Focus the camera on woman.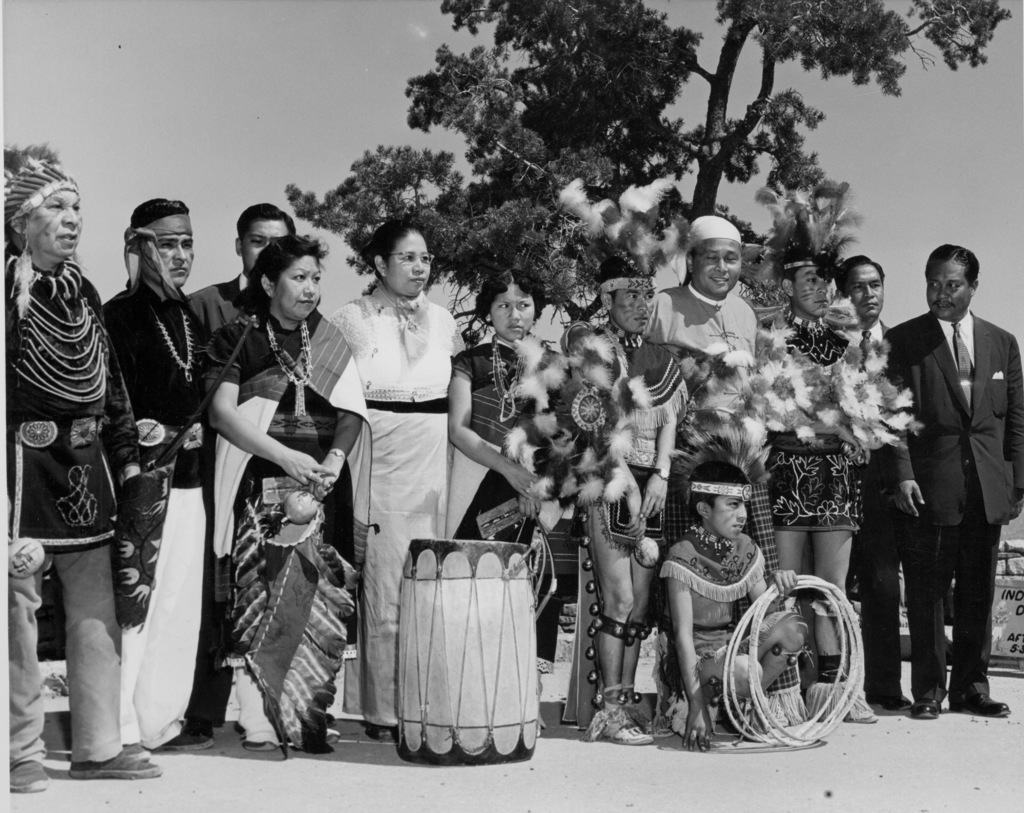
Focus region: (324, 193, 520, 744).
